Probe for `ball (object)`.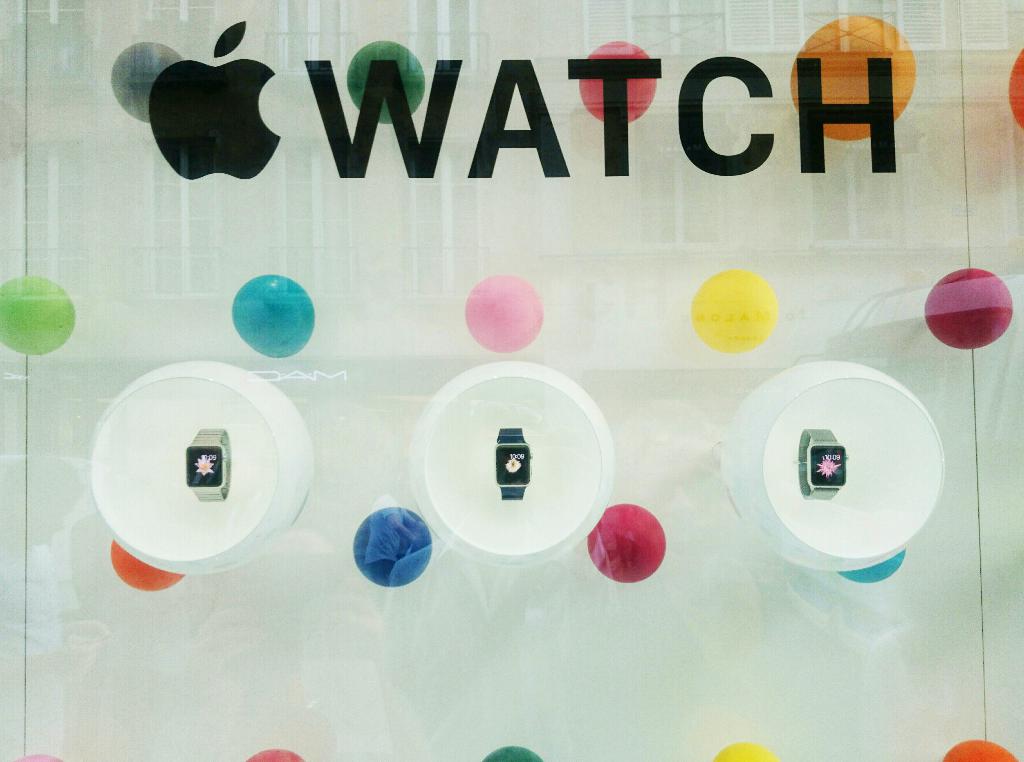
Probe result: [x1=710, y1=738, x2=778, y2=761].
